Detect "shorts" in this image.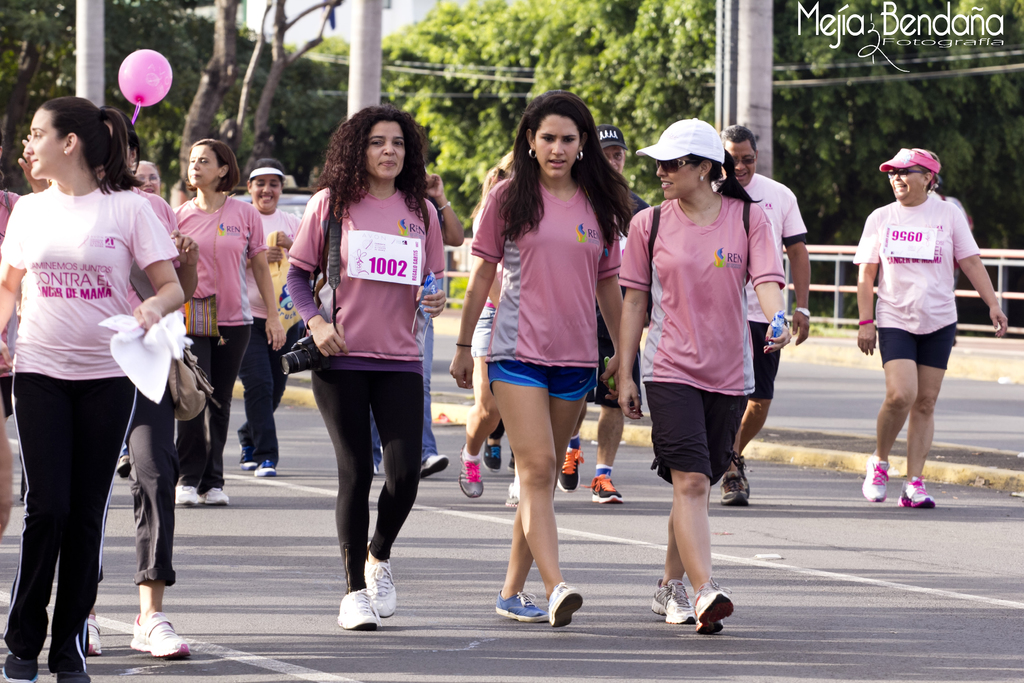
Detection: box=[3, 374, 12, 420].
